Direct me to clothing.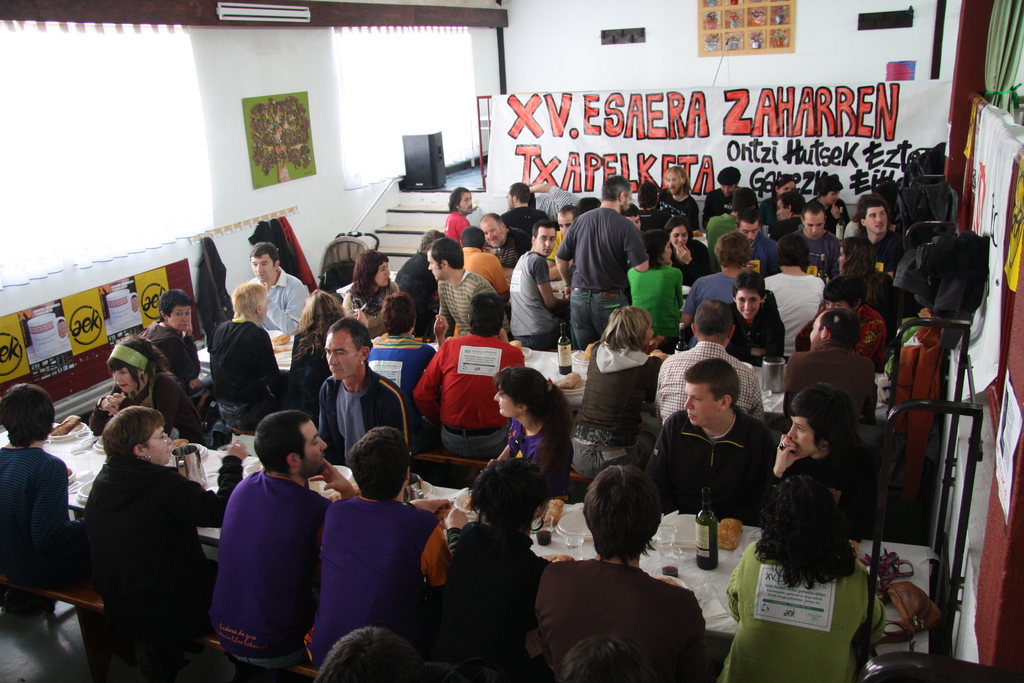
Direction: <region>443, 204, 469, 238</region>.
